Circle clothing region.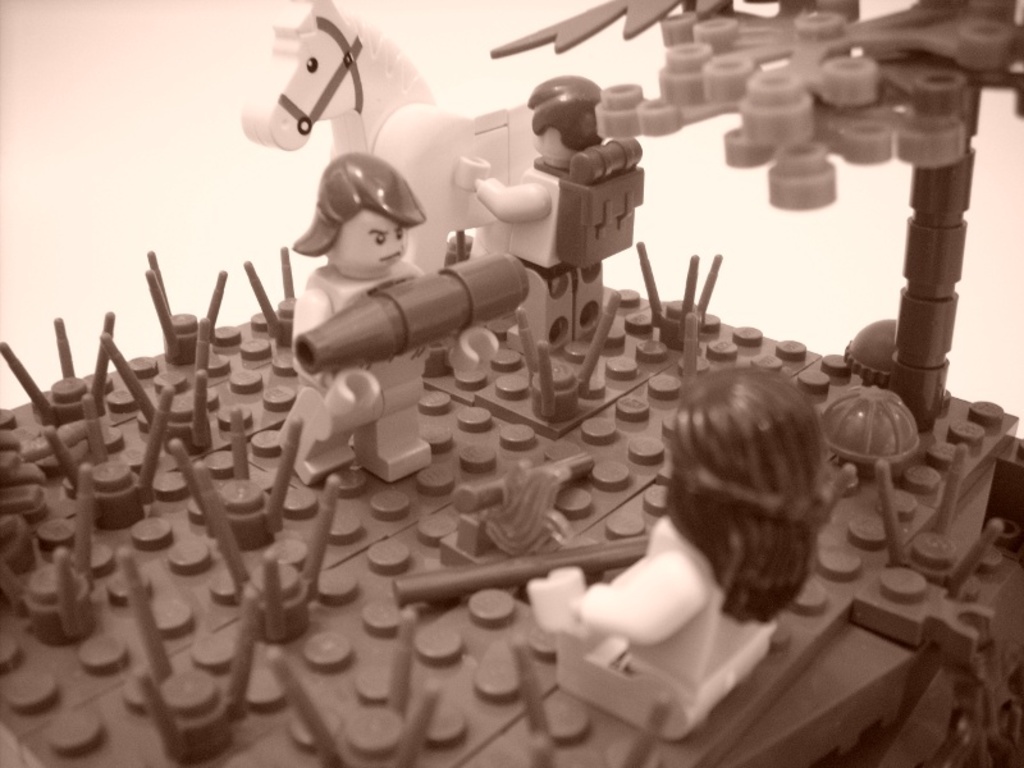
Region: bbox(292, 268, 433, 471).
